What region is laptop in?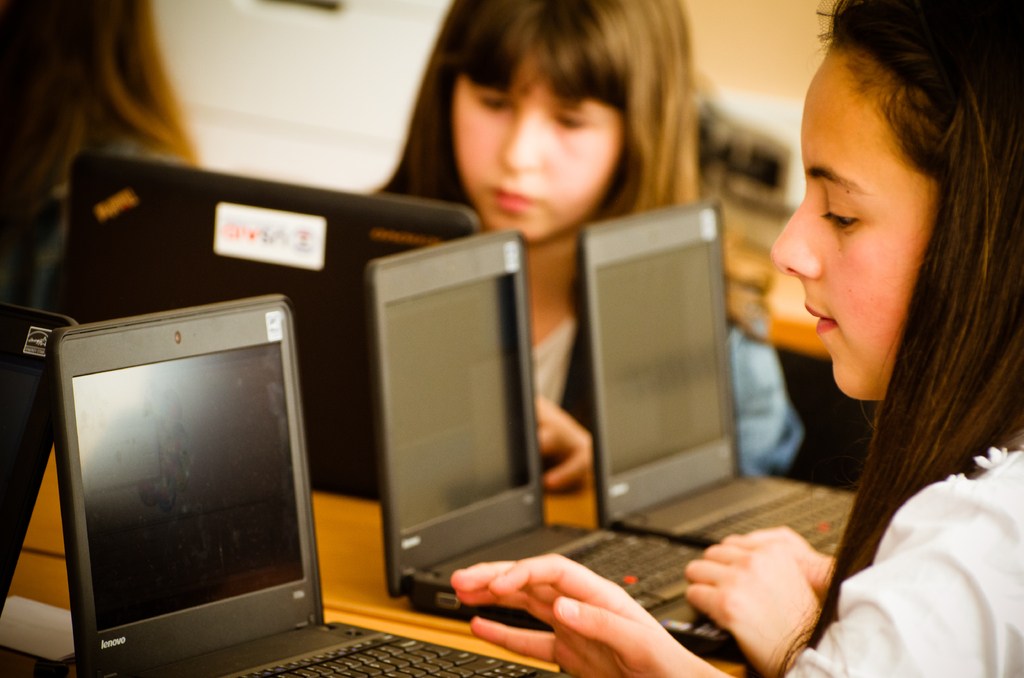
left=584, top=198, right=856, bottom=558.
